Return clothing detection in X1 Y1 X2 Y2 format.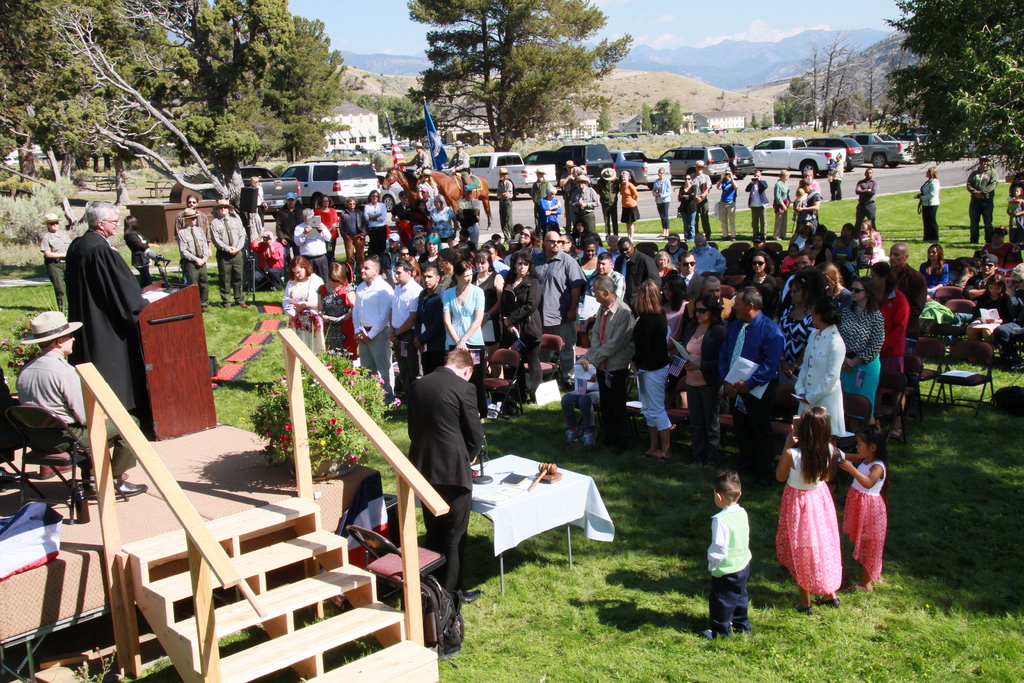
706 501 751 639.
